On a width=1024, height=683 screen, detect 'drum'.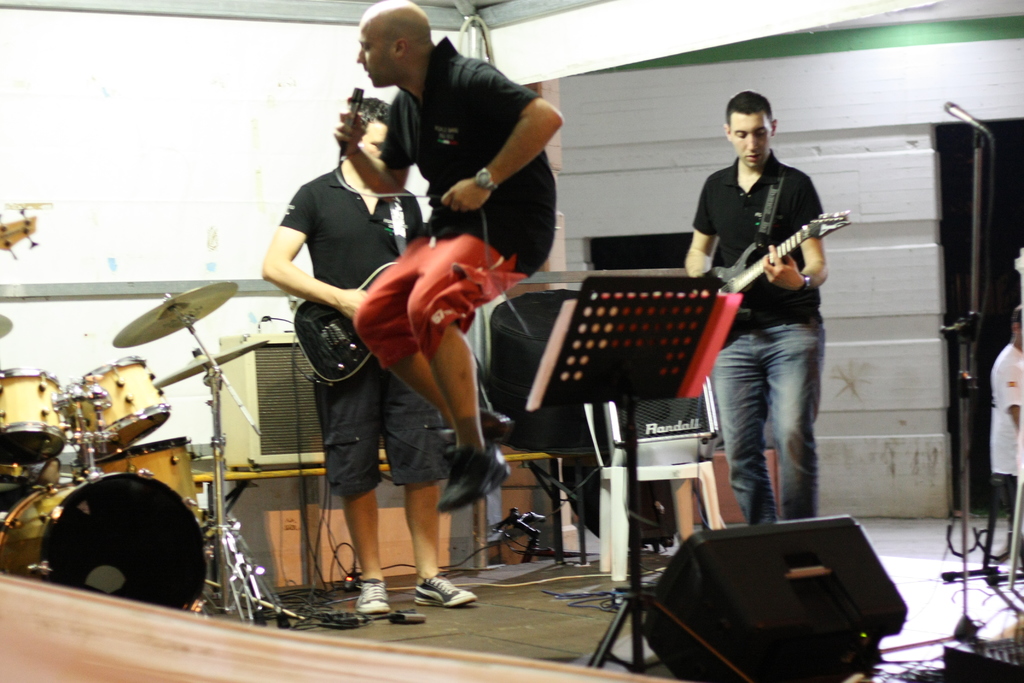
0,473,210,610.
